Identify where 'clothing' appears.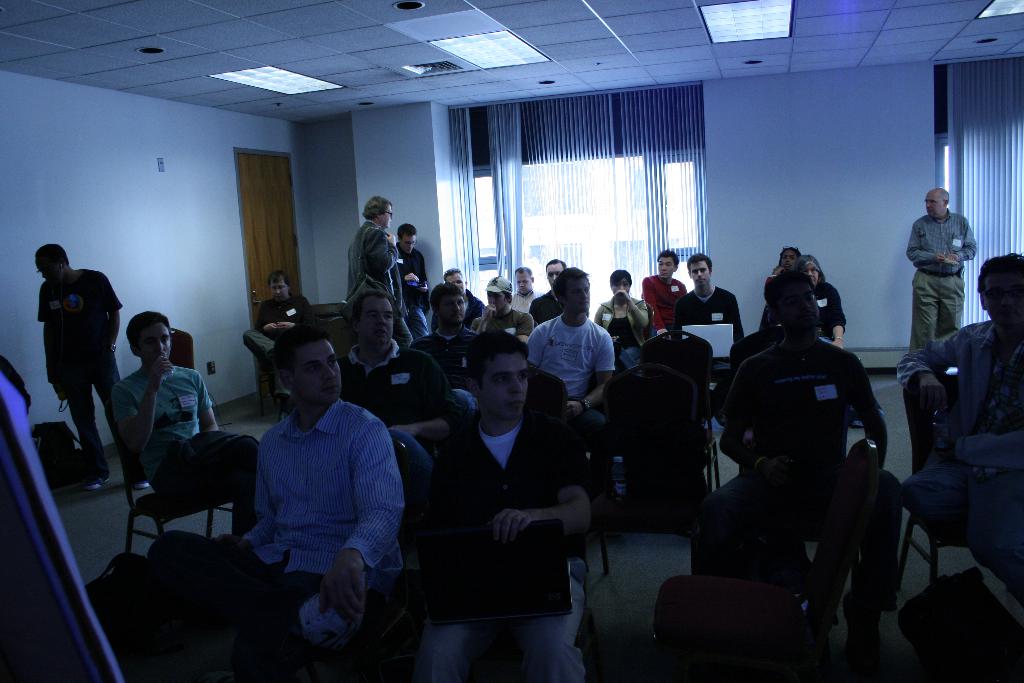
Appears at 595,295,652,378.
